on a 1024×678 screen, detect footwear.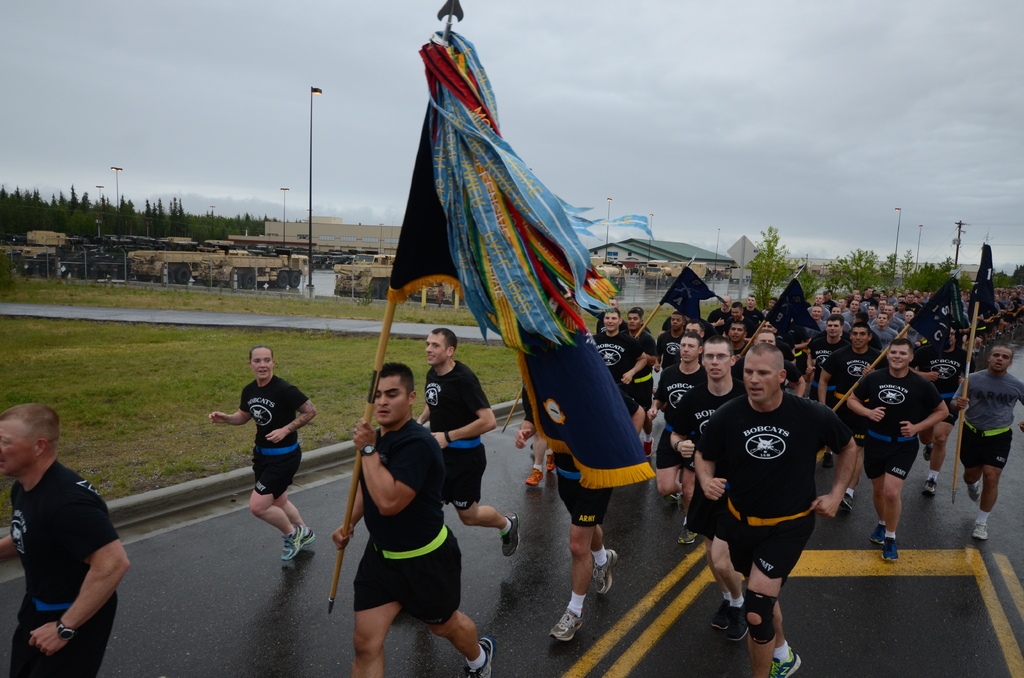
rect(527, 469, 543, 485).
